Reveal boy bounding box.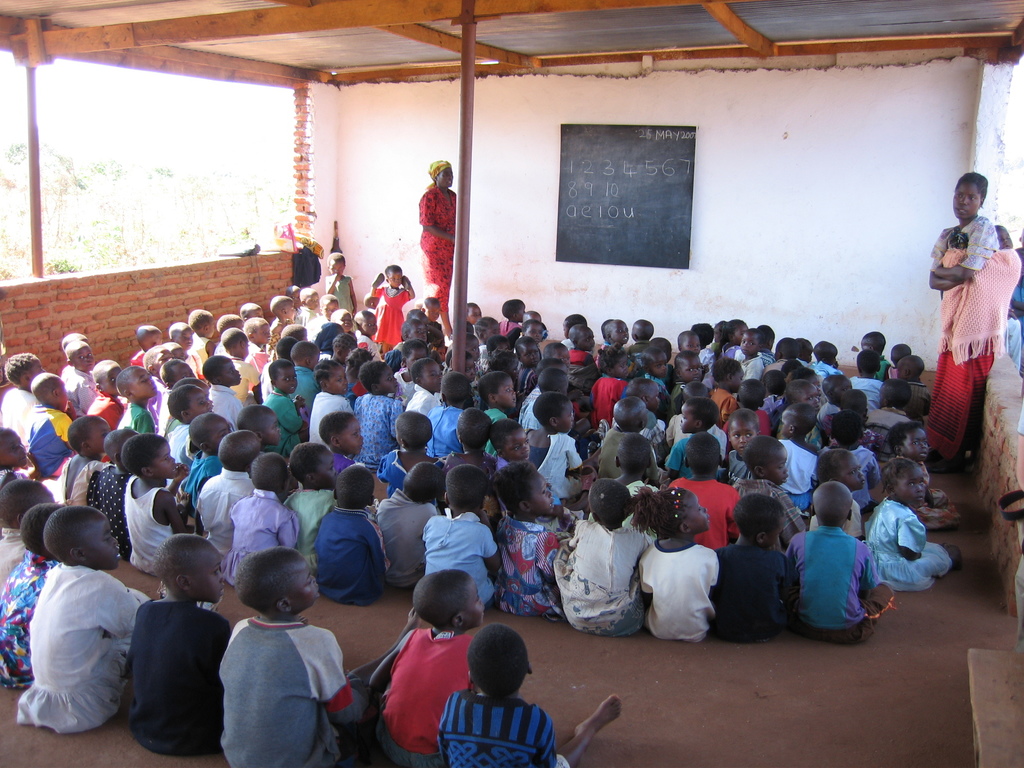
Revealed: x1=322, y1=250, x2=379, y2=315.
